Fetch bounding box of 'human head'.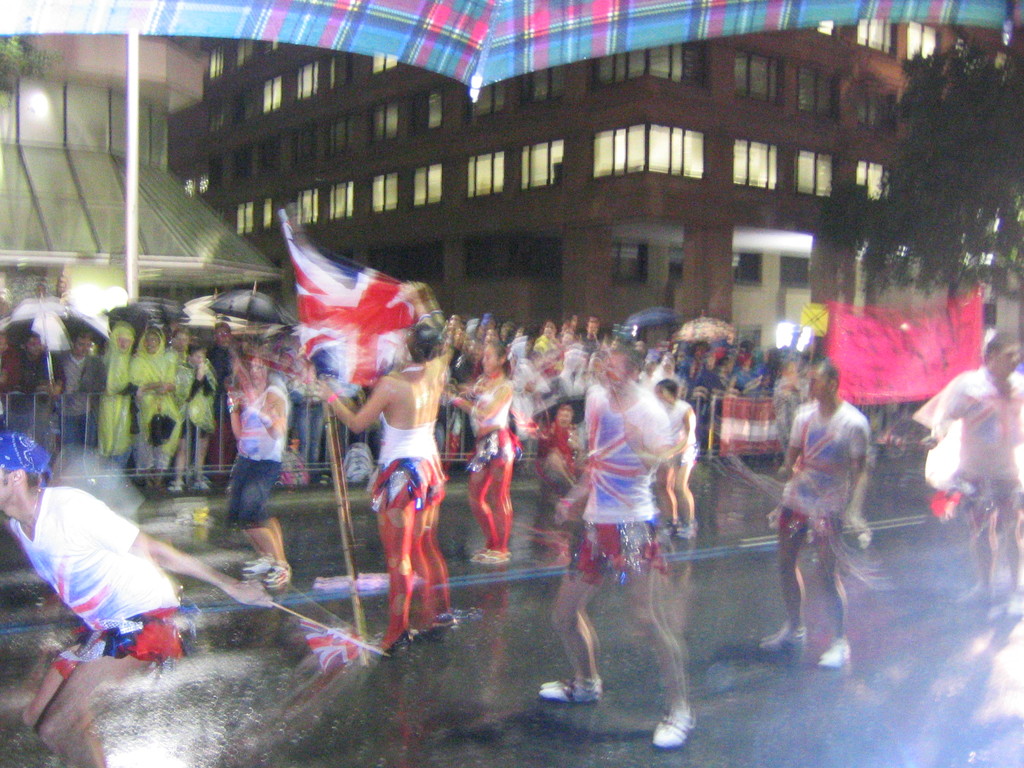
Bbox: 22,331,45,358.
